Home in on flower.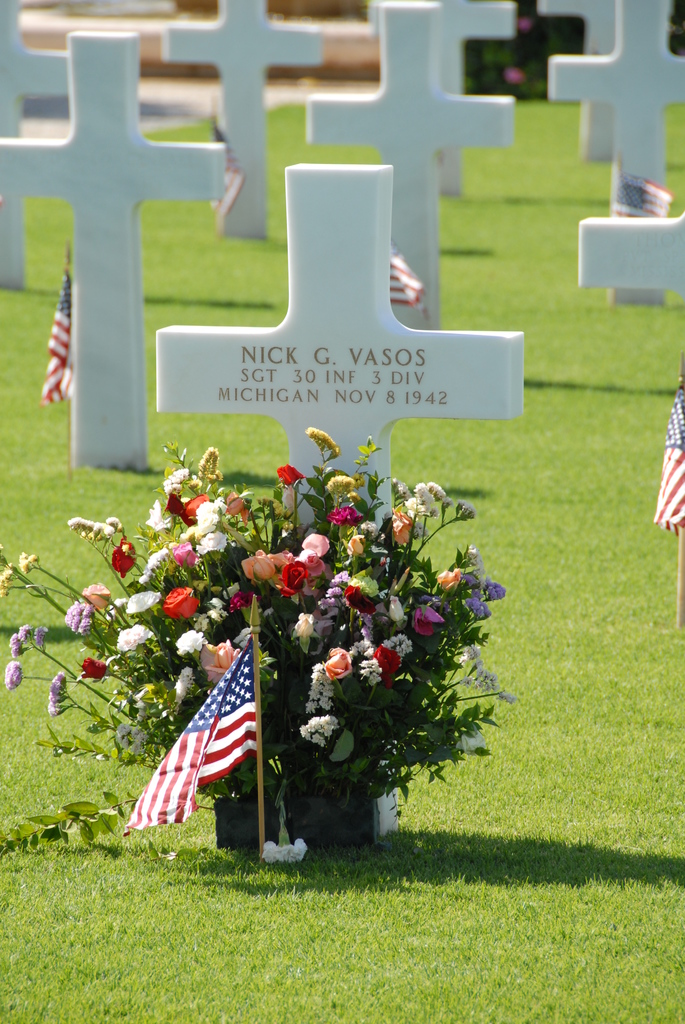
Homed in at select_region(127, 588, 162, 614).
